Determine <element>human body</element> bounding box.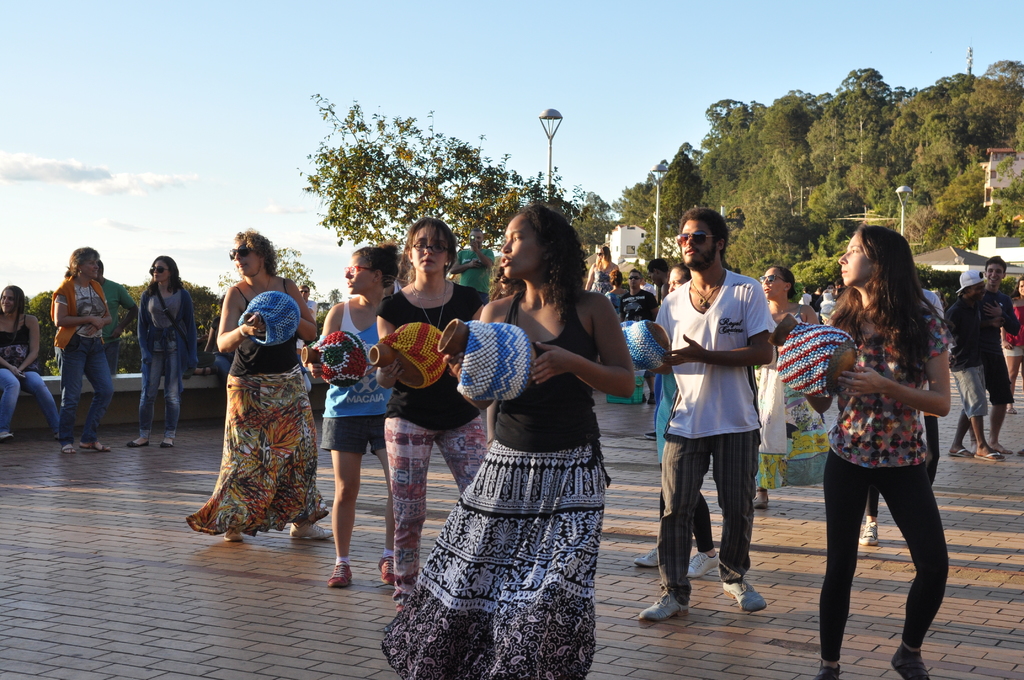
Determined: <box>126,283,201,450</box>.
